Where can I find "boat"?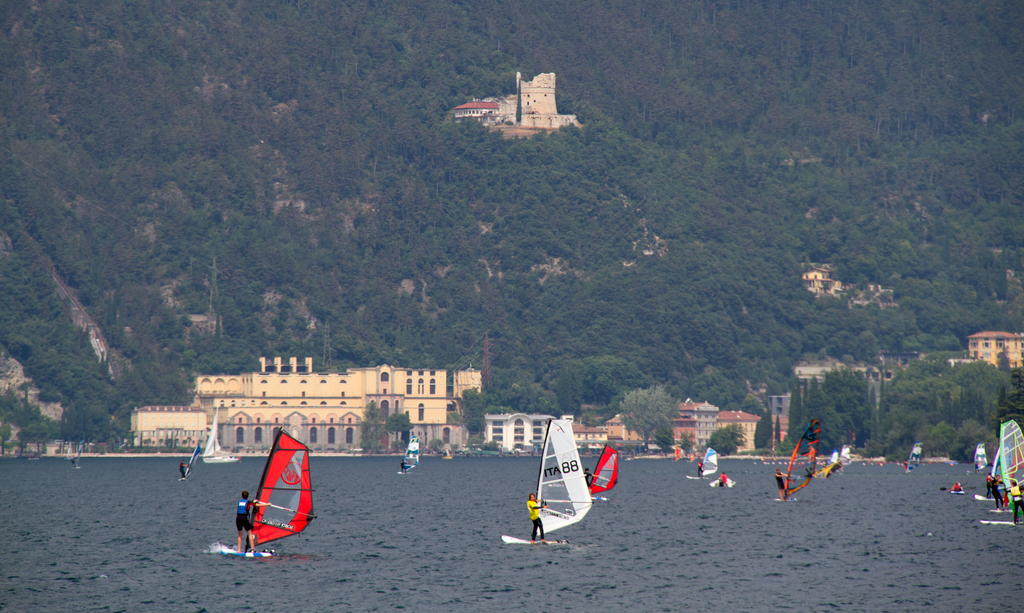
You can find it at x1=200, y1=406, x2=232, y2=468.
